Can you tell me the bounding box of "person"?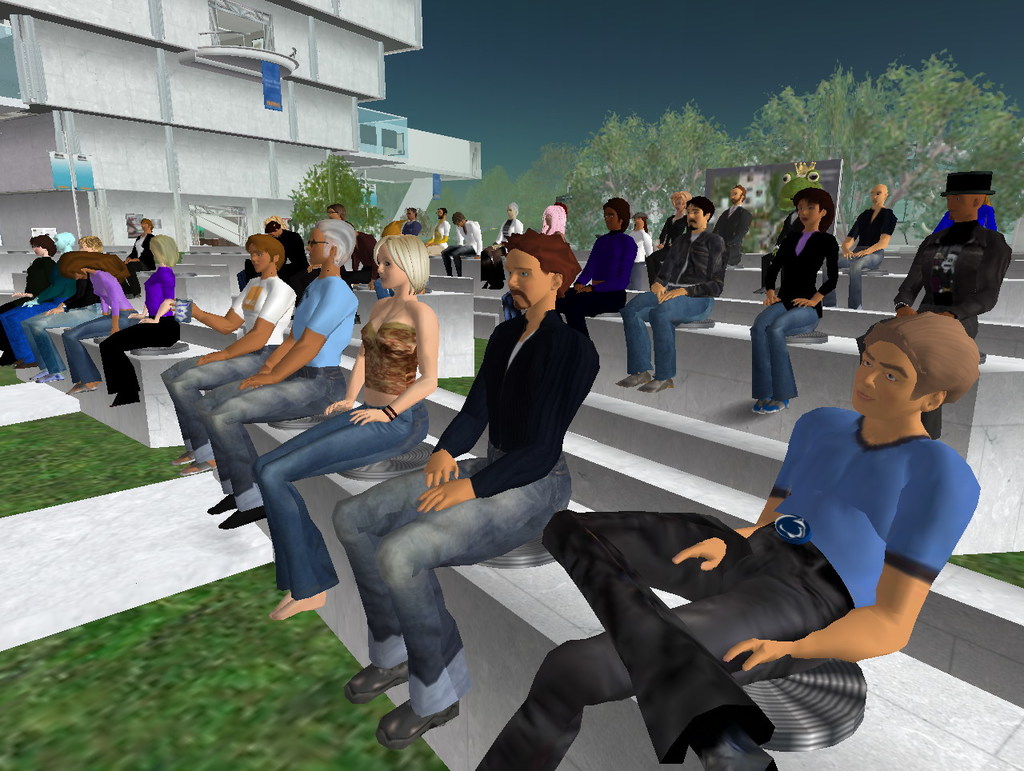
bbox=(256, 234, 439, 618).
